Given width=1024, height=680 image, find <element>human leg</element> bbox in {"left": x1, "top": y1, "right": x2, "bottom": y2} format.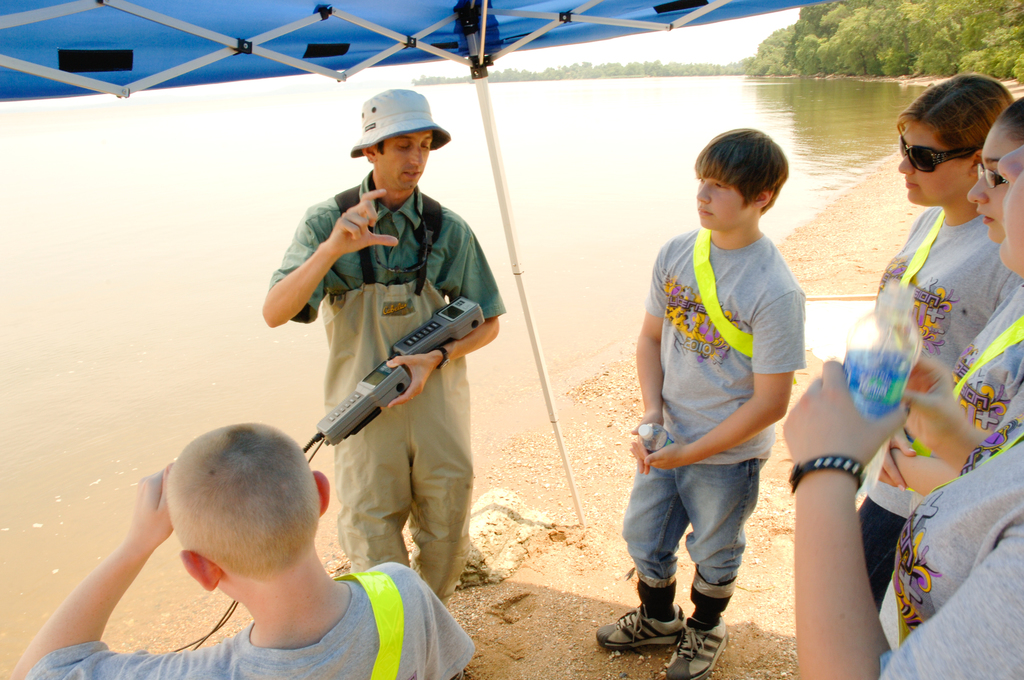
{"left": 408, "top": 409, "right": 471, "bottom": 600}.
